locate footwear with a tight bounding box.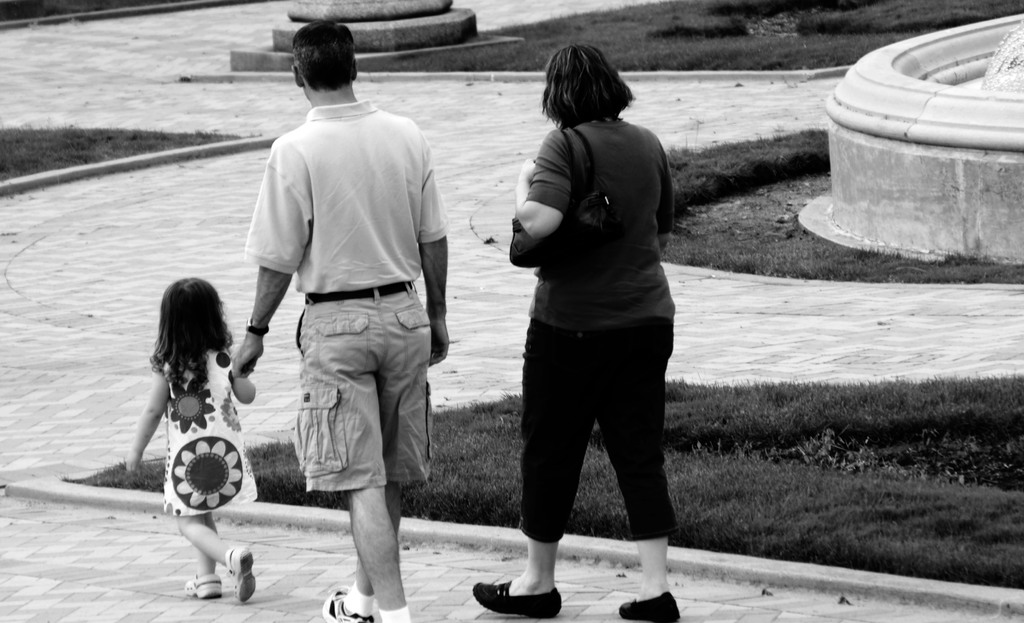
BBox(472, 578, 563, 620).
